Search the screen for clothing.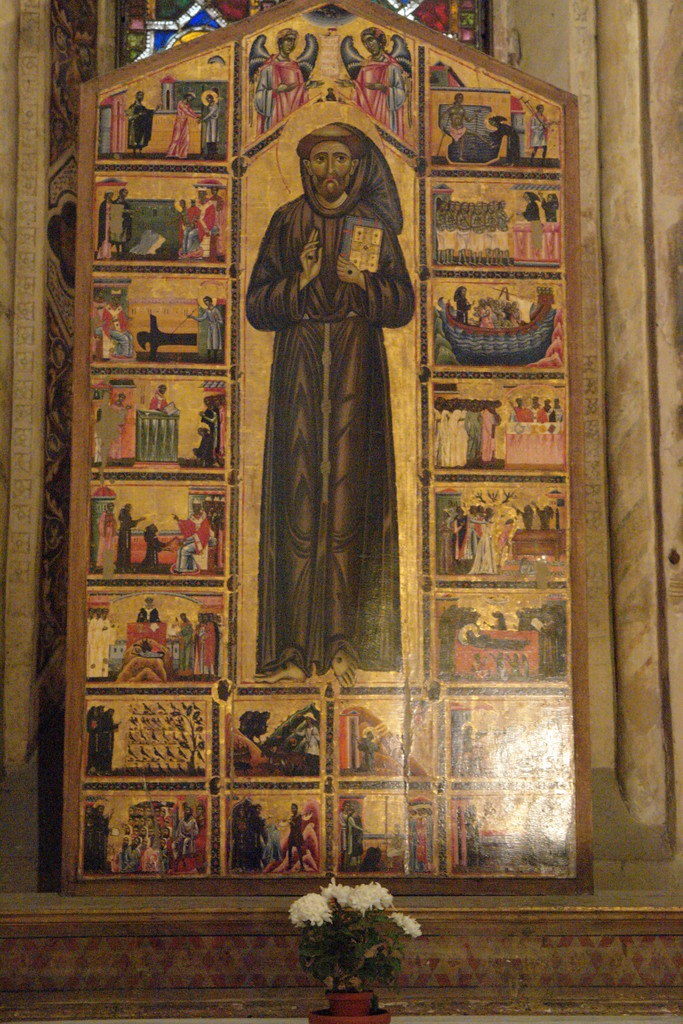
Found at box(347, 812, 363, 864).
